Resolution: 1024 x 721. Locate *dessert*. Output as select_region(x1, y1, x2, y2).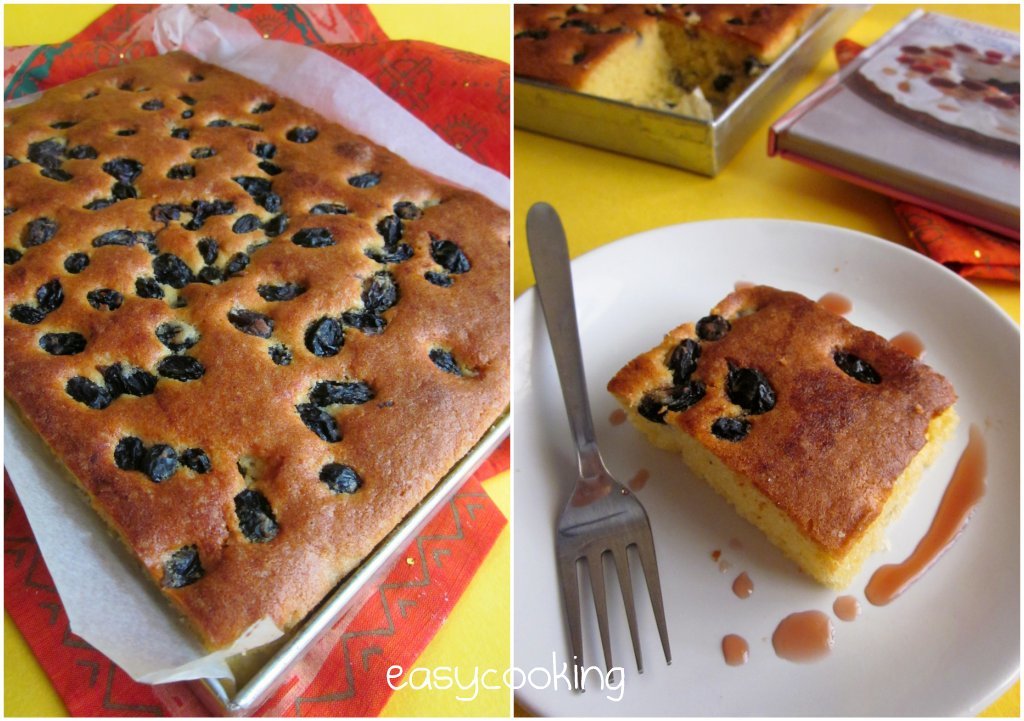
select_region(513, 1, 829, 121).
